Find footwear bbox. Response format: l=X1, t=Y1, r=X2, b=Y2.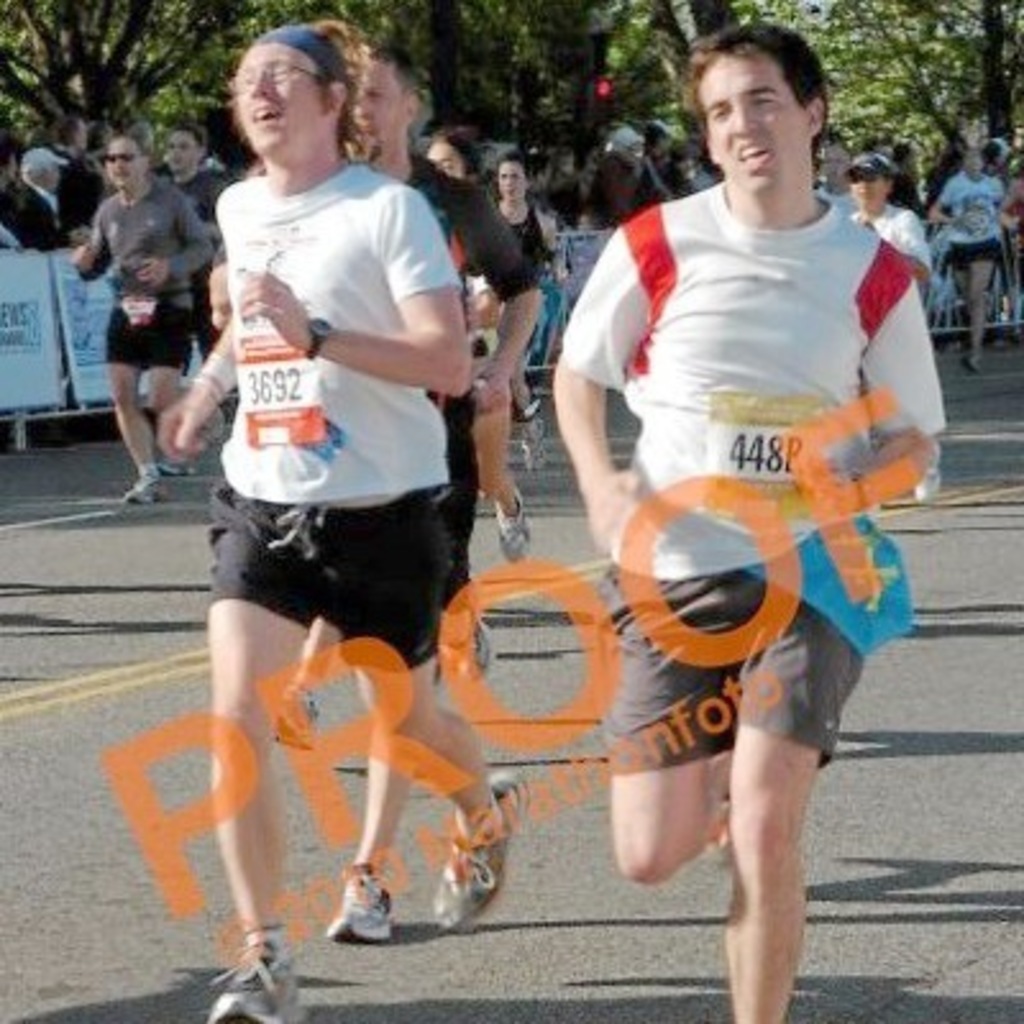
l=957, t=351, r=973, b=376.
